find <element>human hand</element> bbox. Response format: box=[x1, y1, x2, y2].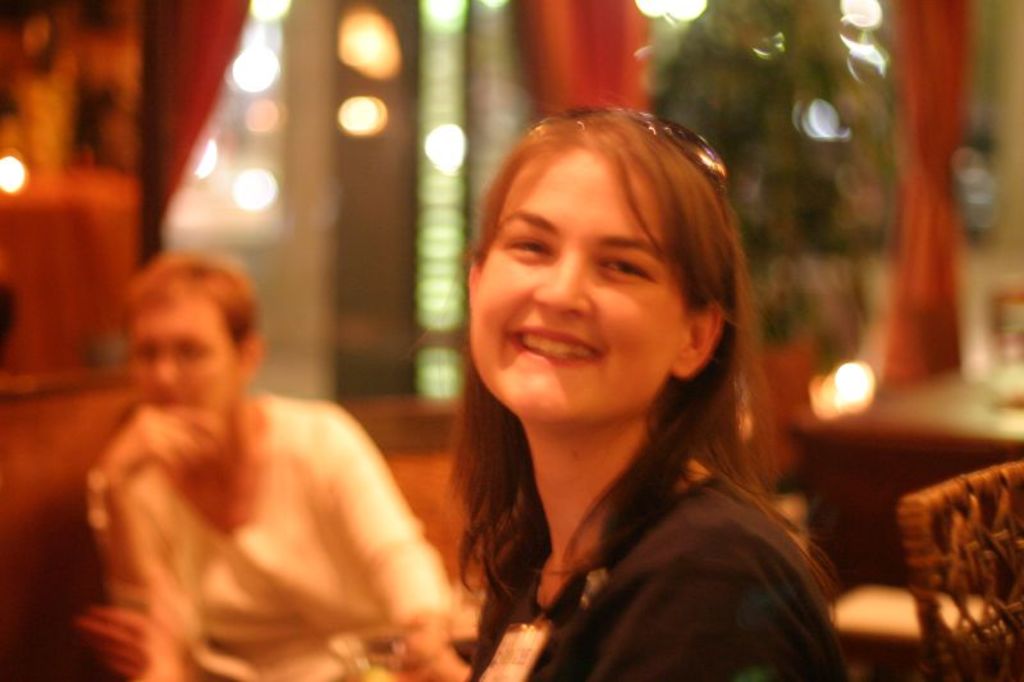
box=[78, 598, 189, 681].
